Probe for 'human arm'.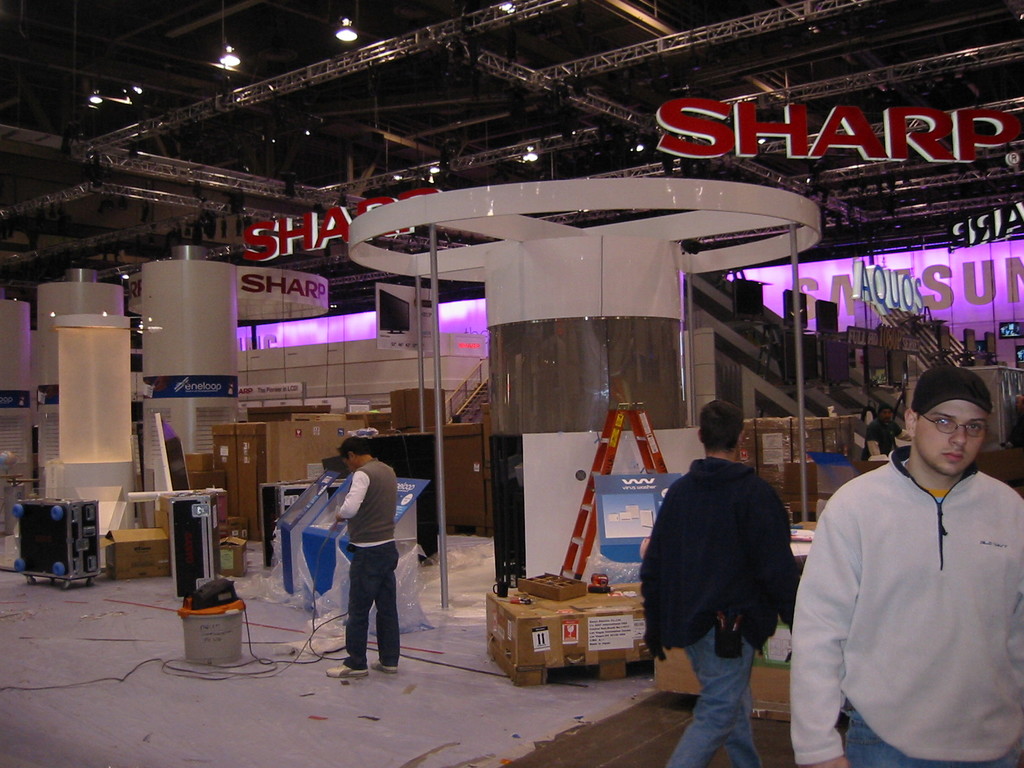
Probe result: pyautogui.locateOnScreen(893, 423, 916, 443).
